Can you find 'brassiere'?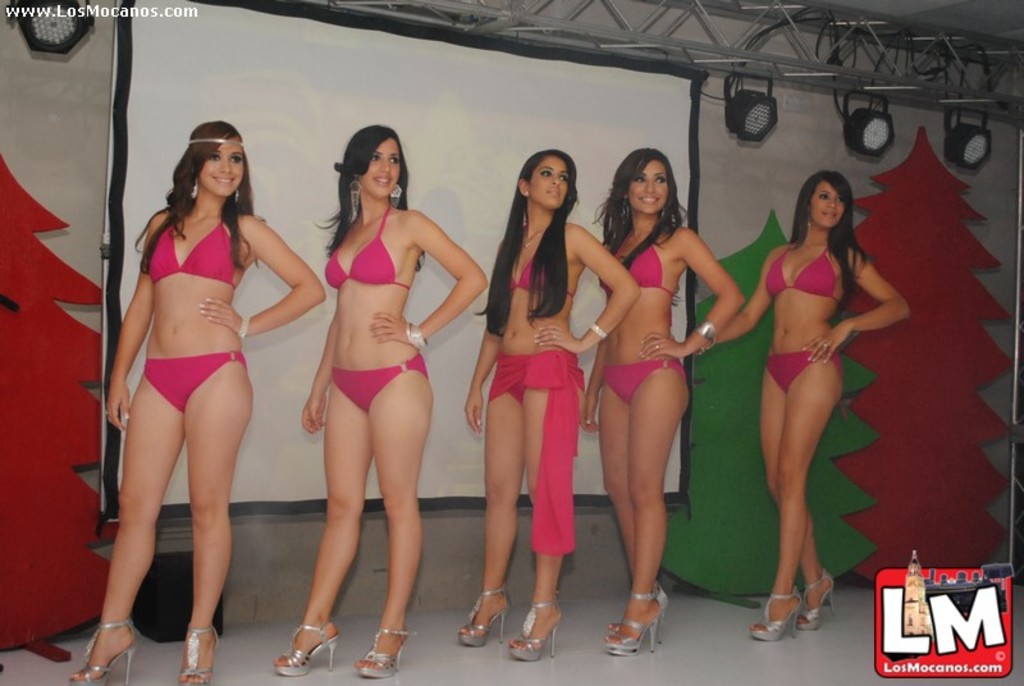
Yes, bounding box: bbox=(320, 200, 412, 293).
